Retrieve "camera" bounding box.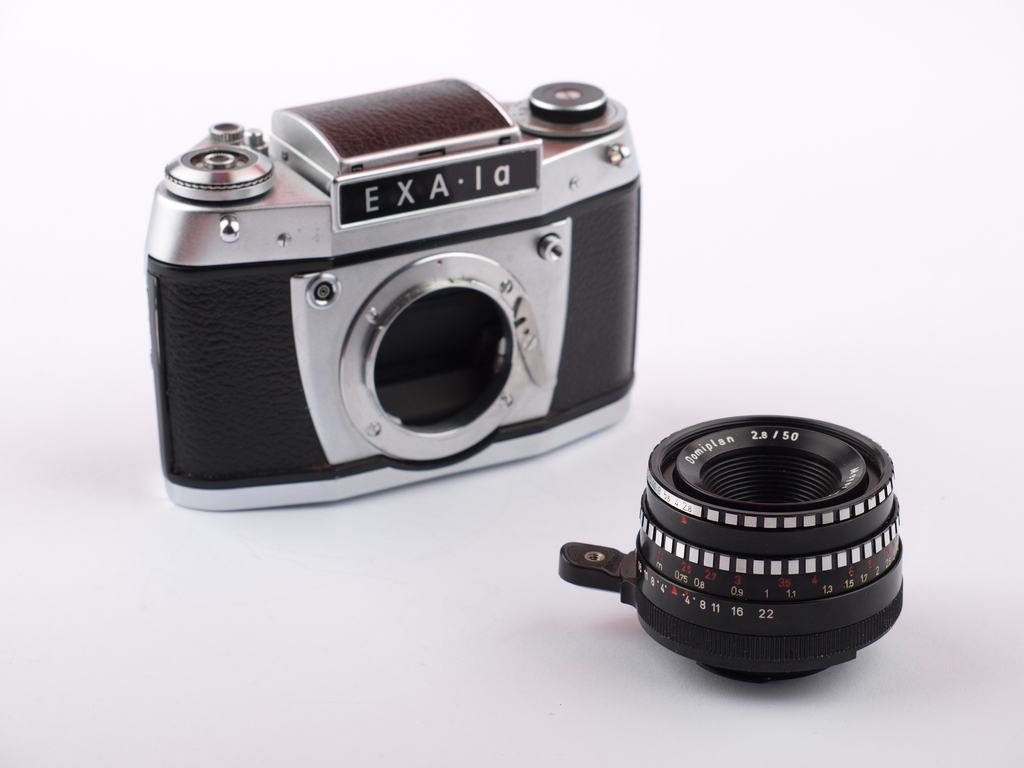
Bounding box: box(138, 63, 671, 513).
